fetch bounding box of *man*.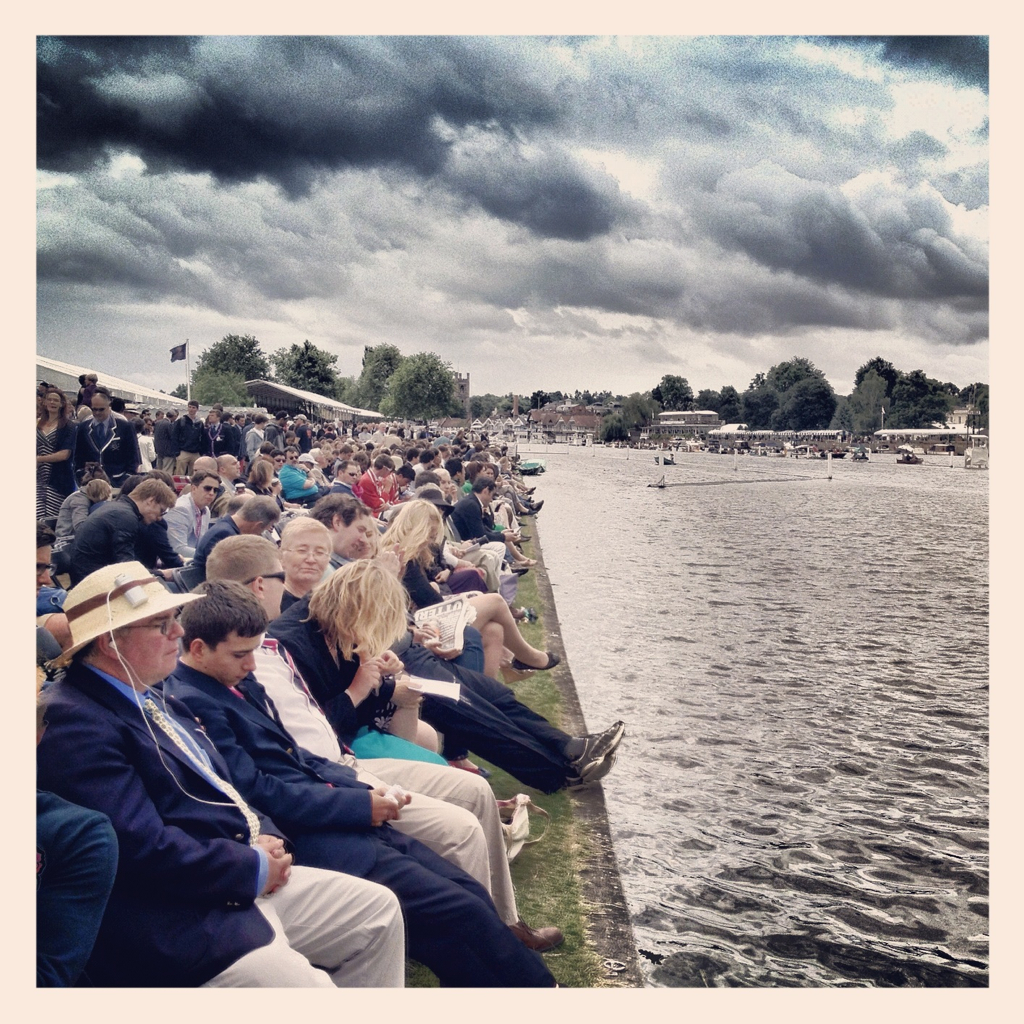
Bbox: detection(148, 406, 182, 475).
